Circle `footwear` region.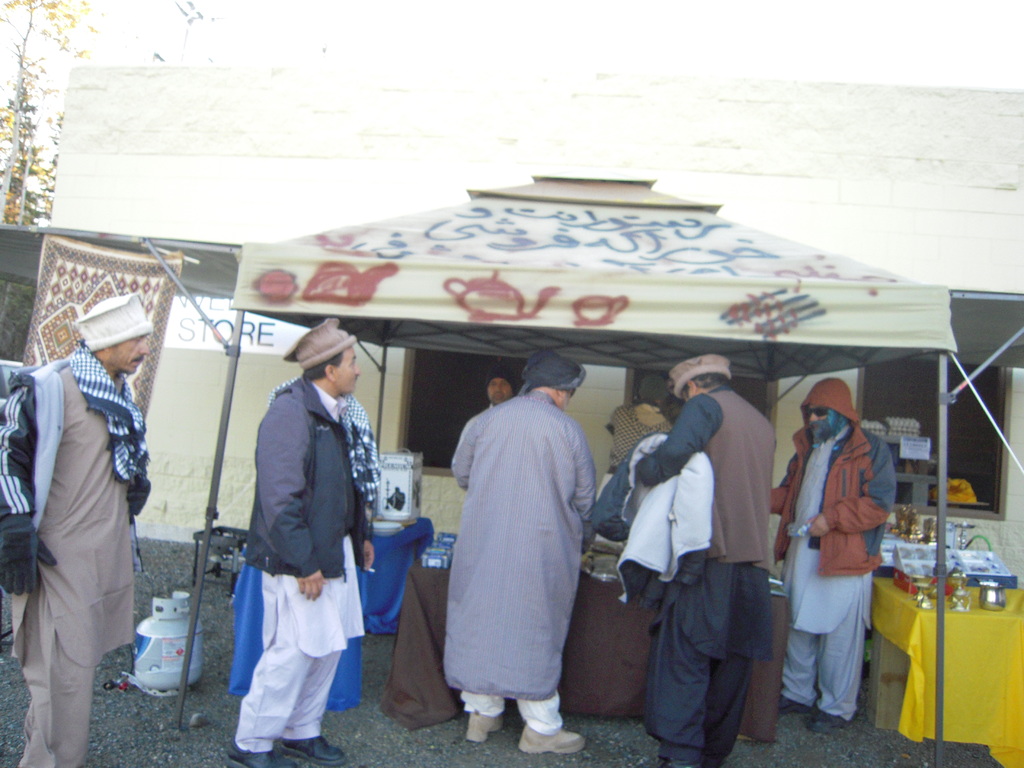
Region: box(460, 709, 505, 745).
